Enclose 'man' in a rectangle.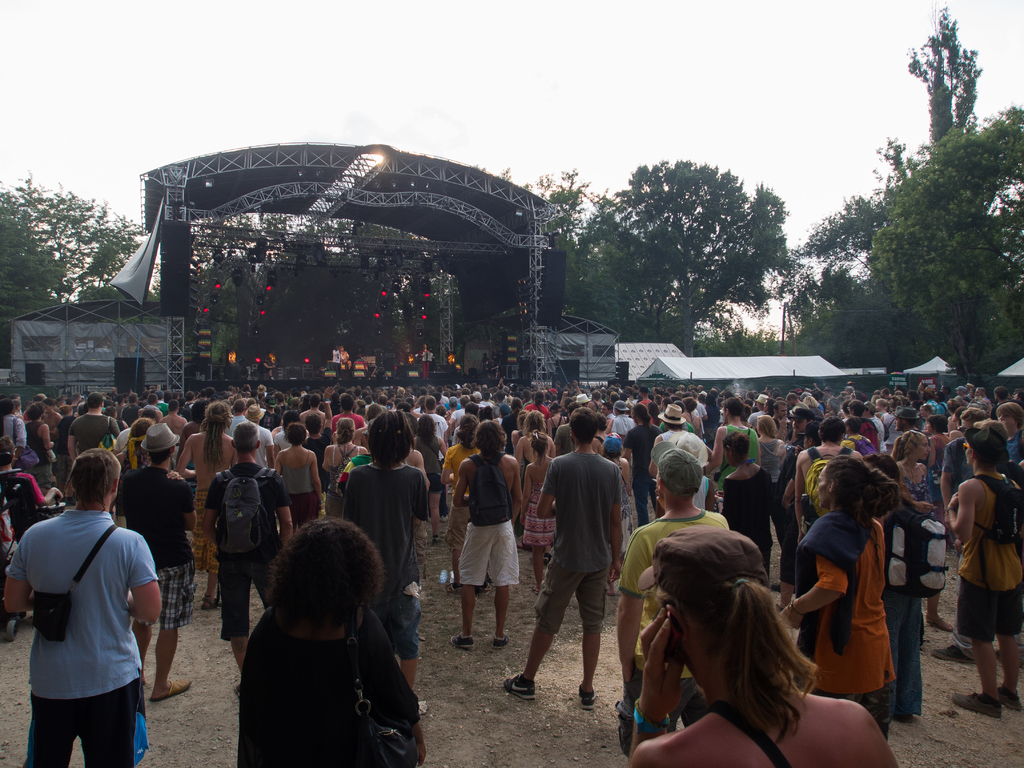
rect(1, 447, 164, 767).
